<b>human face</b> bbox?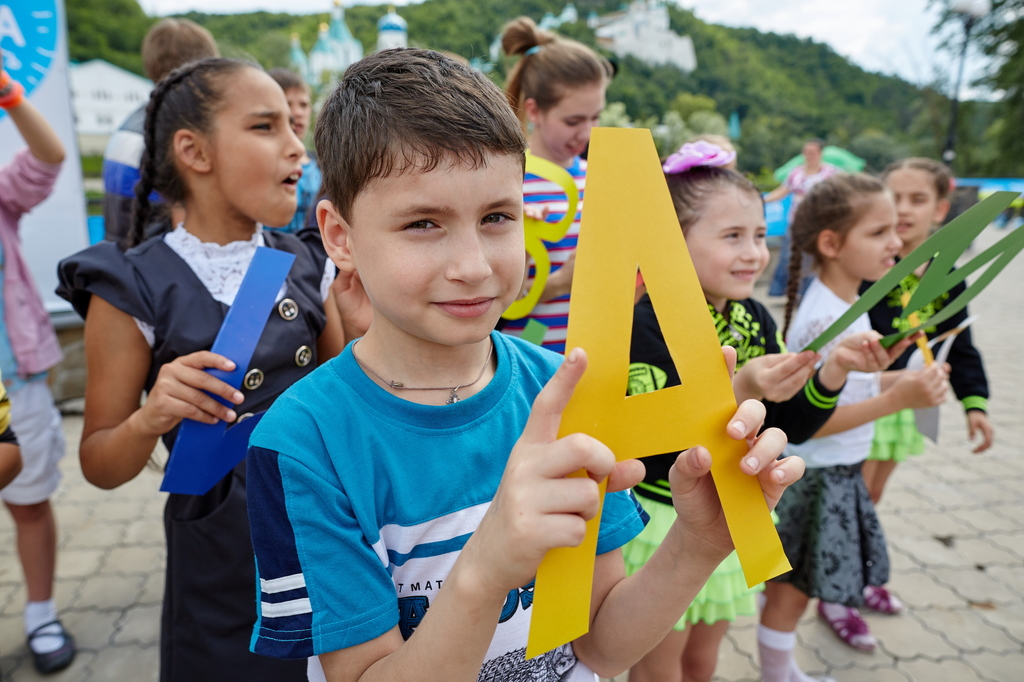
{"left": 207, "top": 63, "right": 308, "bottom": 226}
